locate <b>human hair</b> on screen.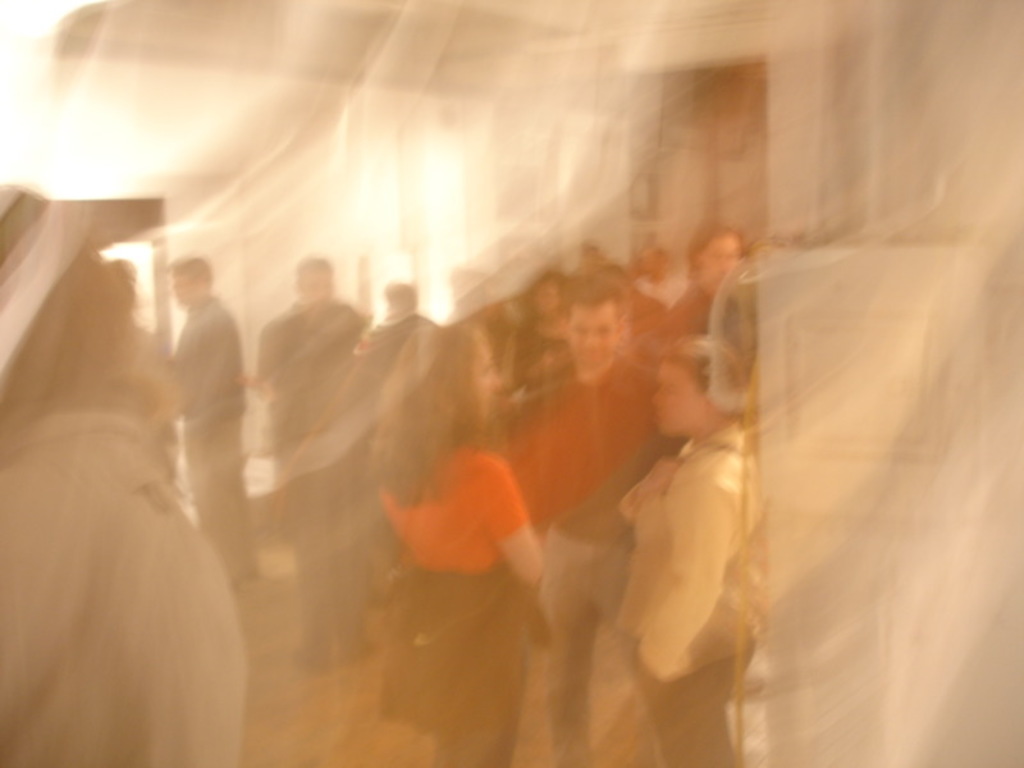
On screen at [298,257,338,283].
